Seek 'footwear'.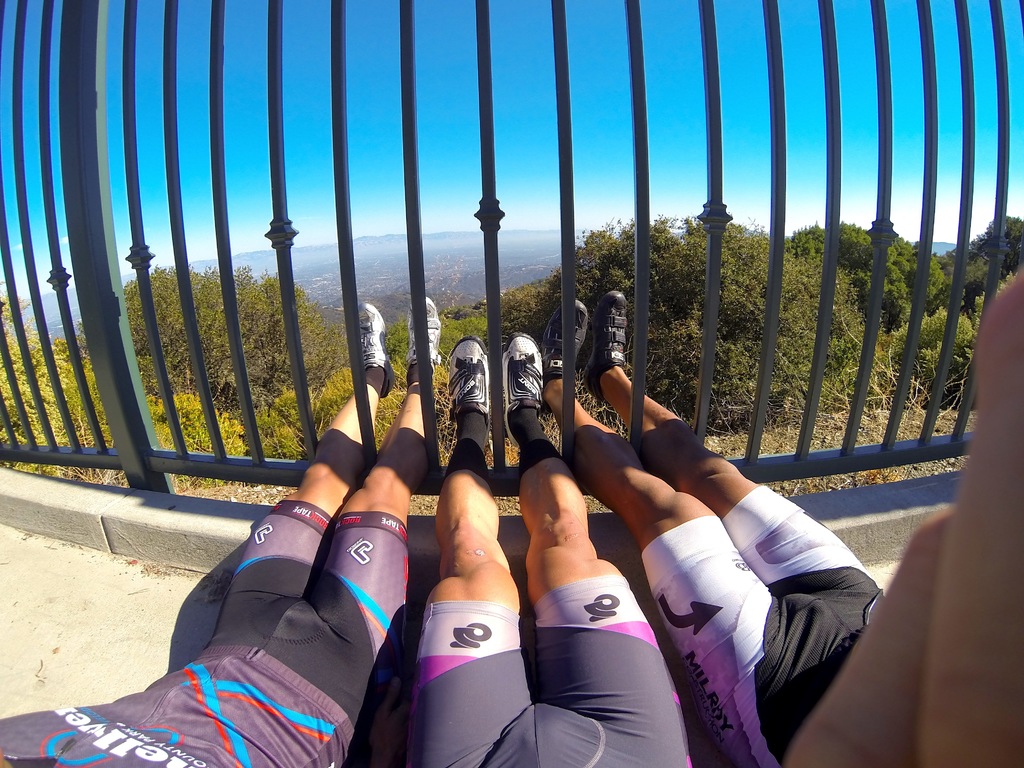
rect(536, 295, 589, 420).
